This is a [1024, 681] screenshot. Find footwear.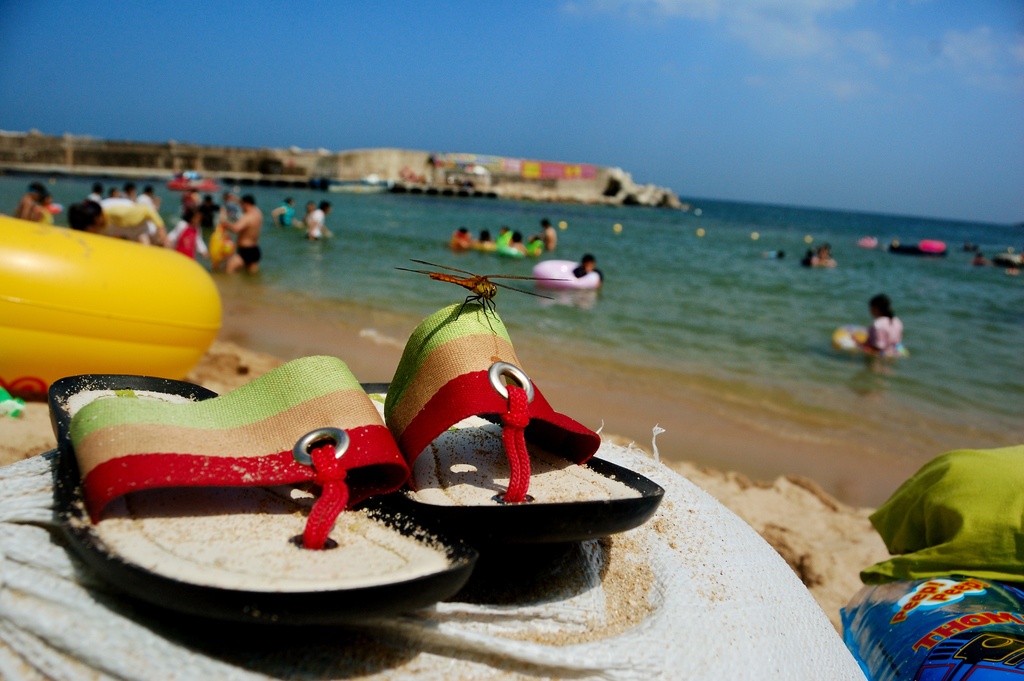
Bounding box: (50,349,476,627).
